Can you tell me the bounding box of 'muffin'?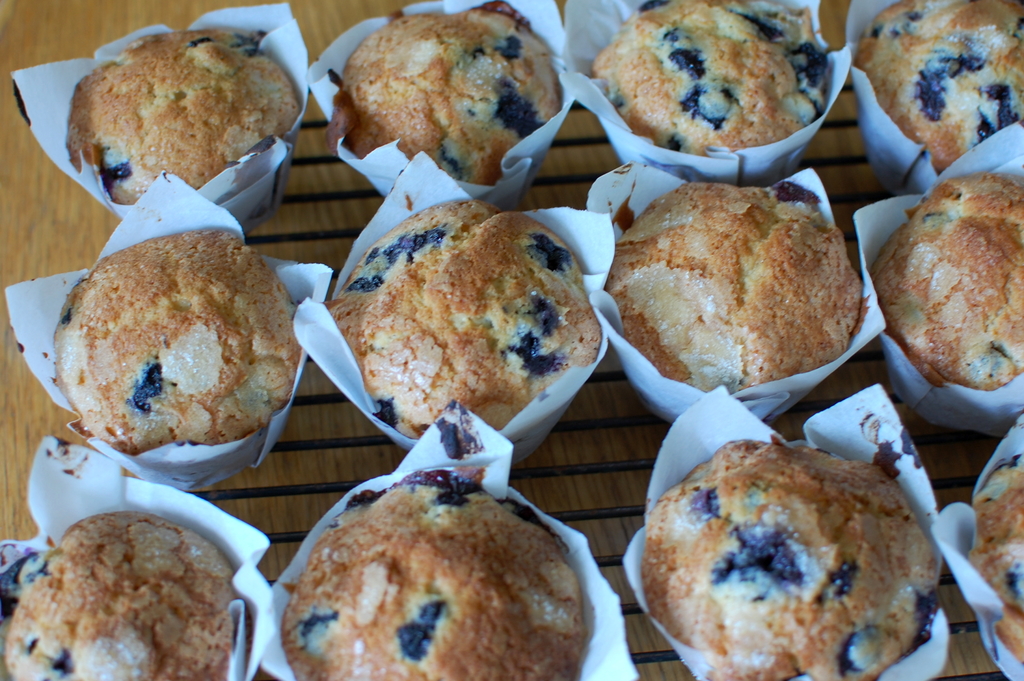
left=0, top=168, right=335, bottom=498.
